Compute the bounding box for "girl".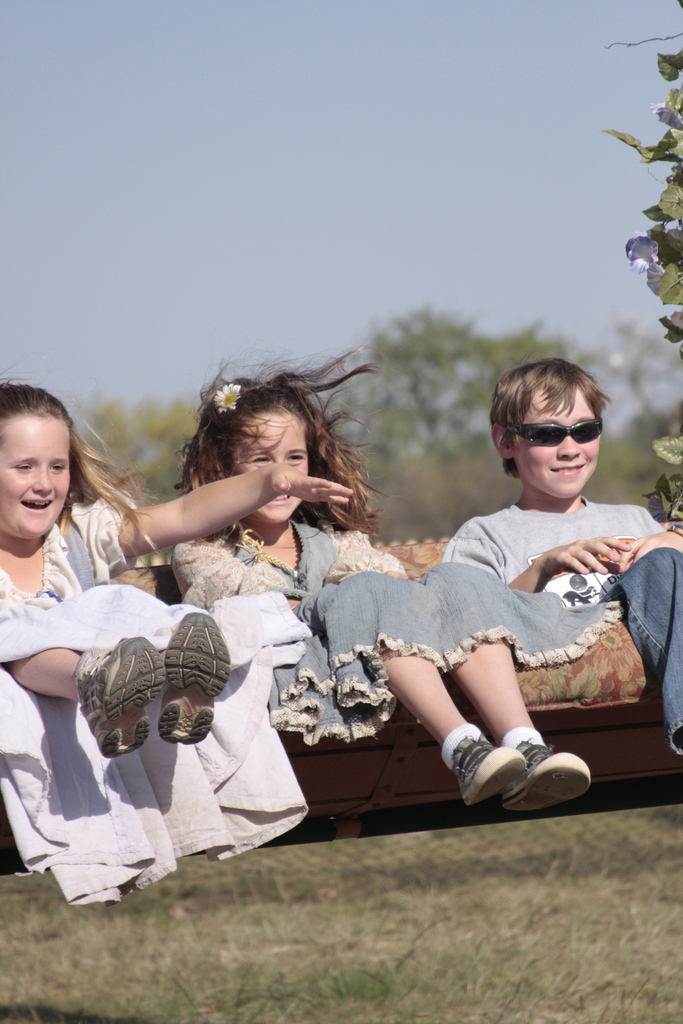
Rect(0, 372, 309, 906).
